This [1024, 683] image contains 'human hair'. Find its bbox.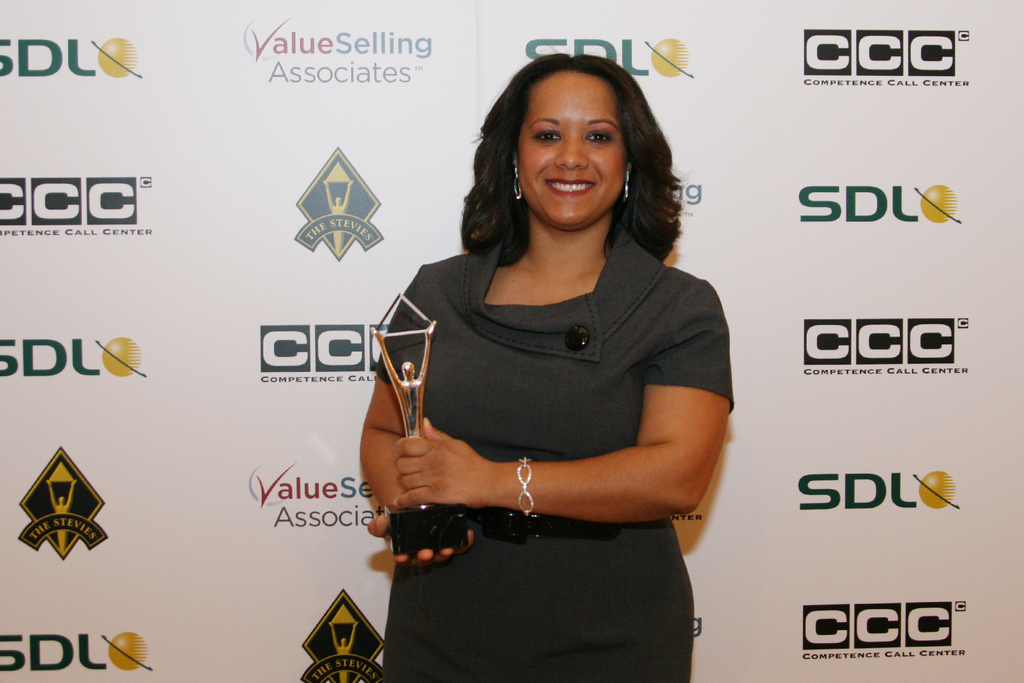
[left=473, top=52, right=675, bottom=268].
